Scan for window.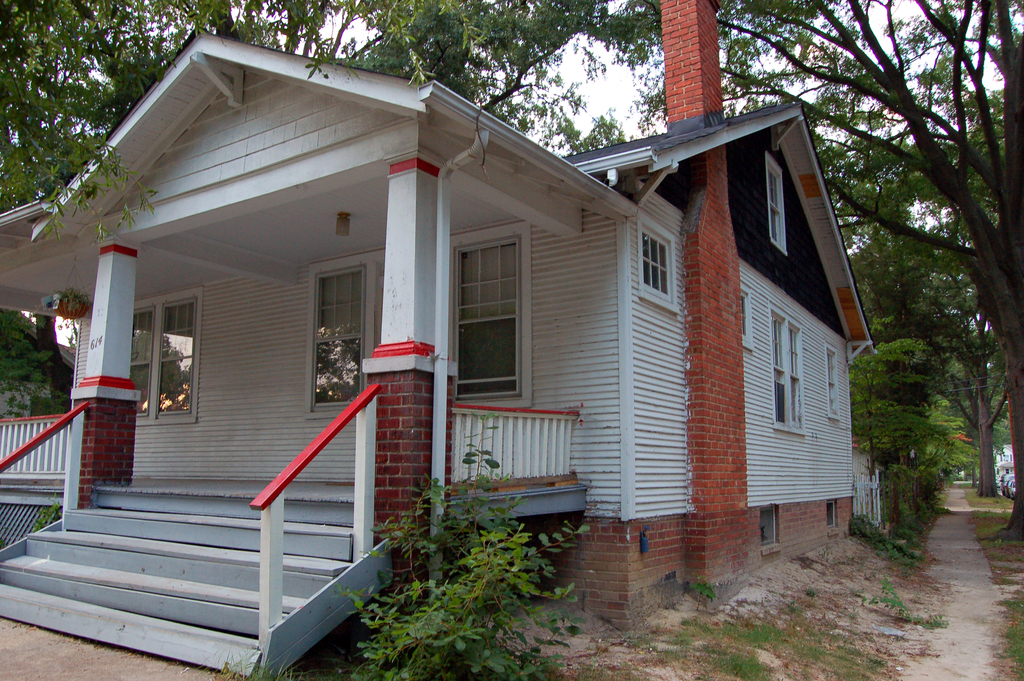
Scan result: 131:286:202:426.
